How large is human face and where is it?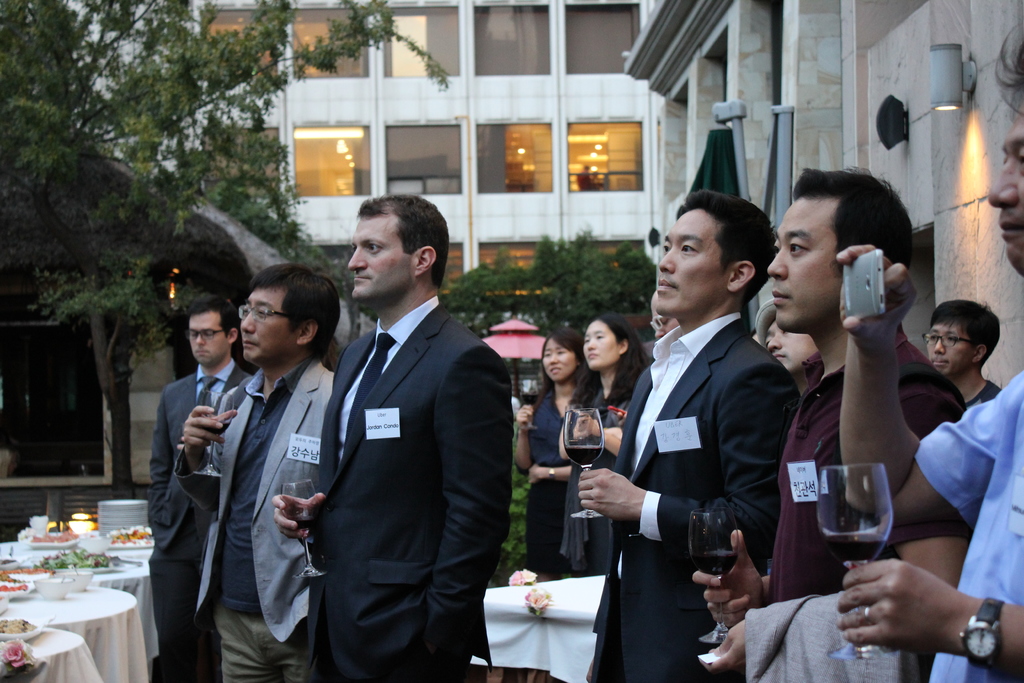
Bounding box: box(236, 287, 293, 366).
